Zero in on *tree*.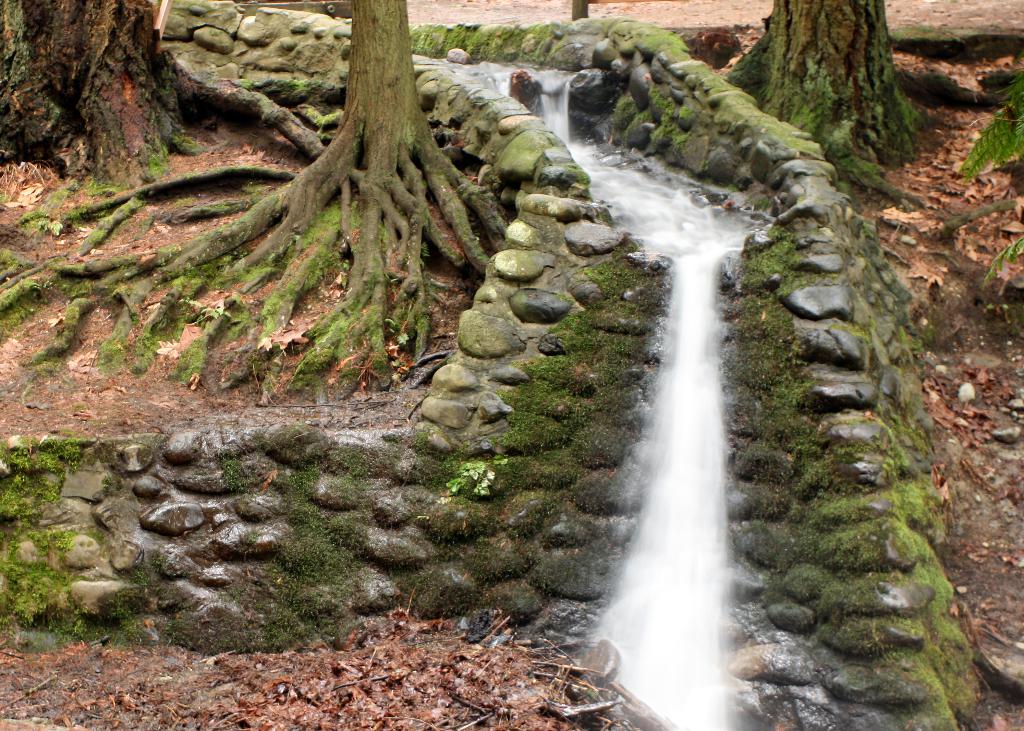
Zeroed in: 0,0,321,179.
